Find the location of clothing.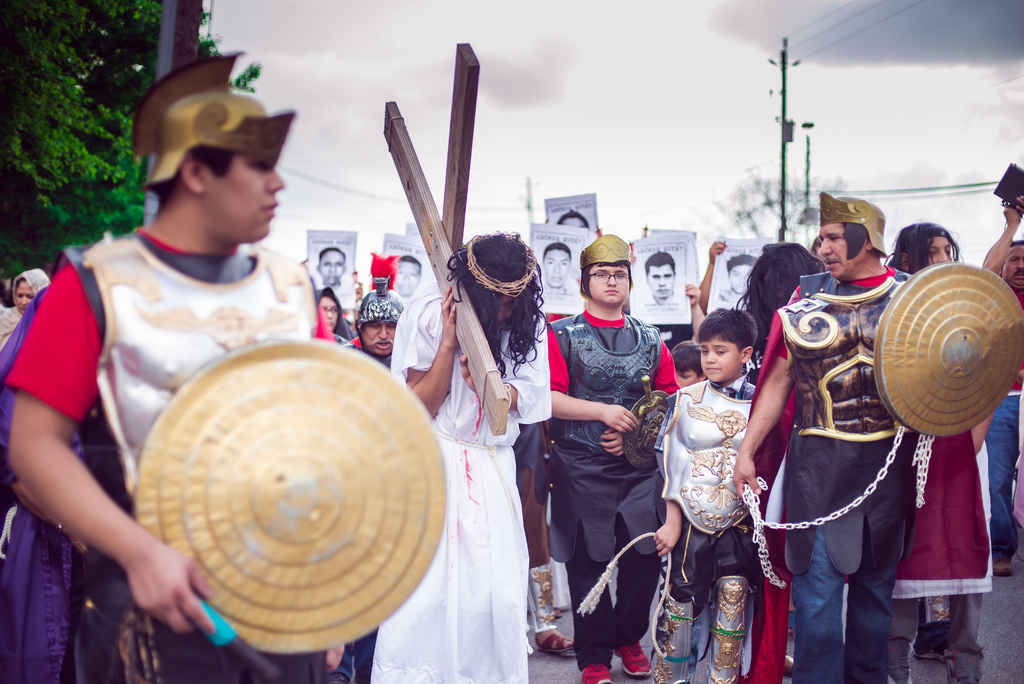
Location: [541, 310, 563, 322].
